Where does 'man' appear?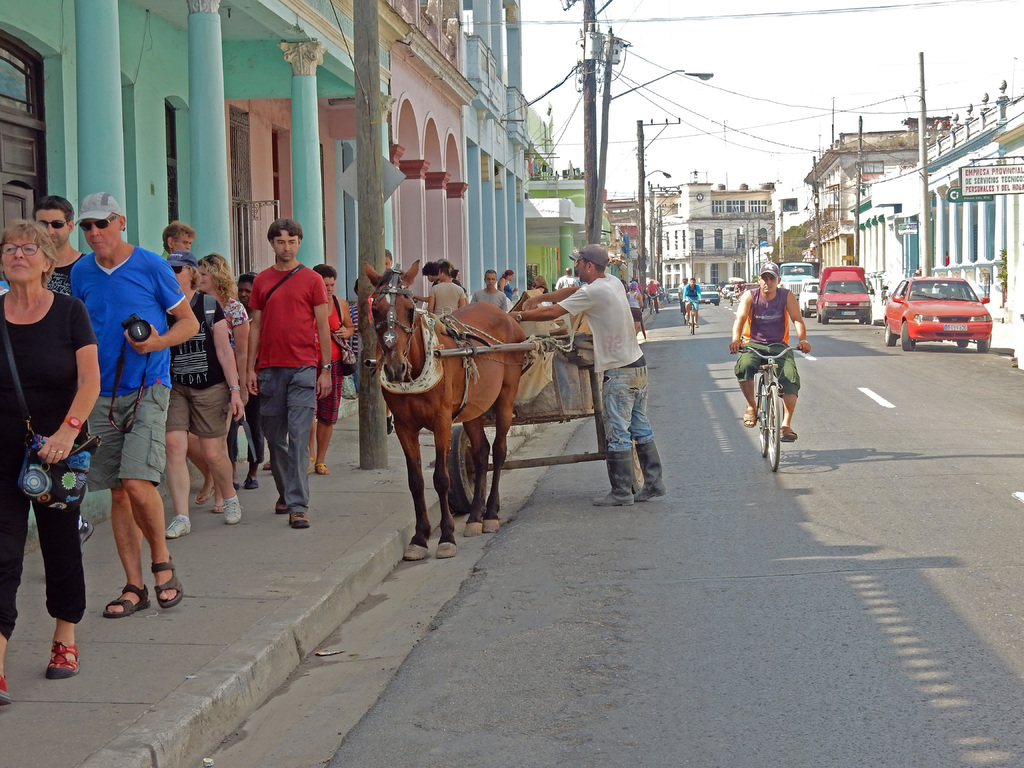
Appears at <box>557,266,583,292</box>.
